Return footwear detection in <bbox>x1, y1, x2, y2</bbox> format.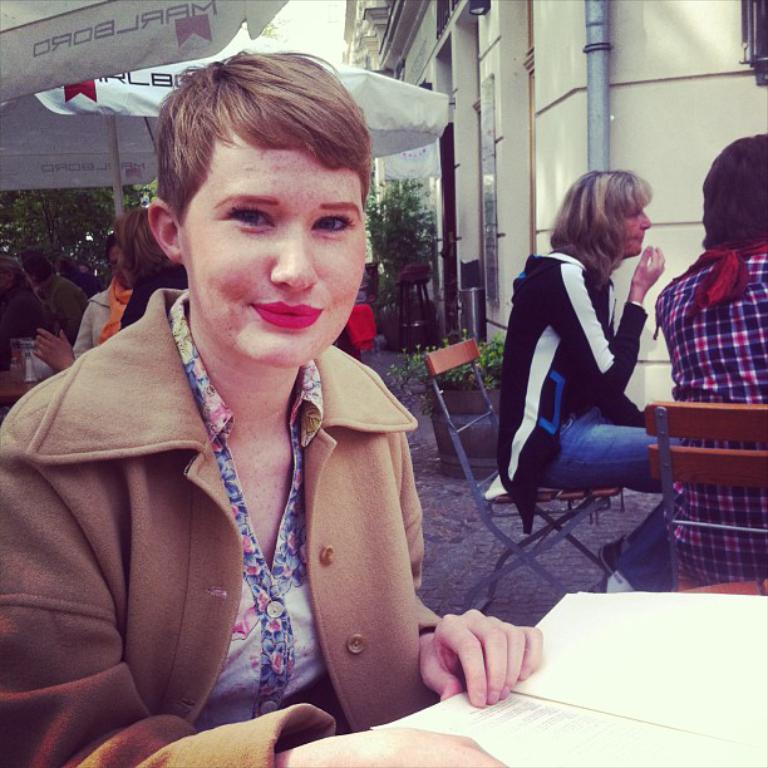
<bbox>600, 542, 621, 573</bbox>.
